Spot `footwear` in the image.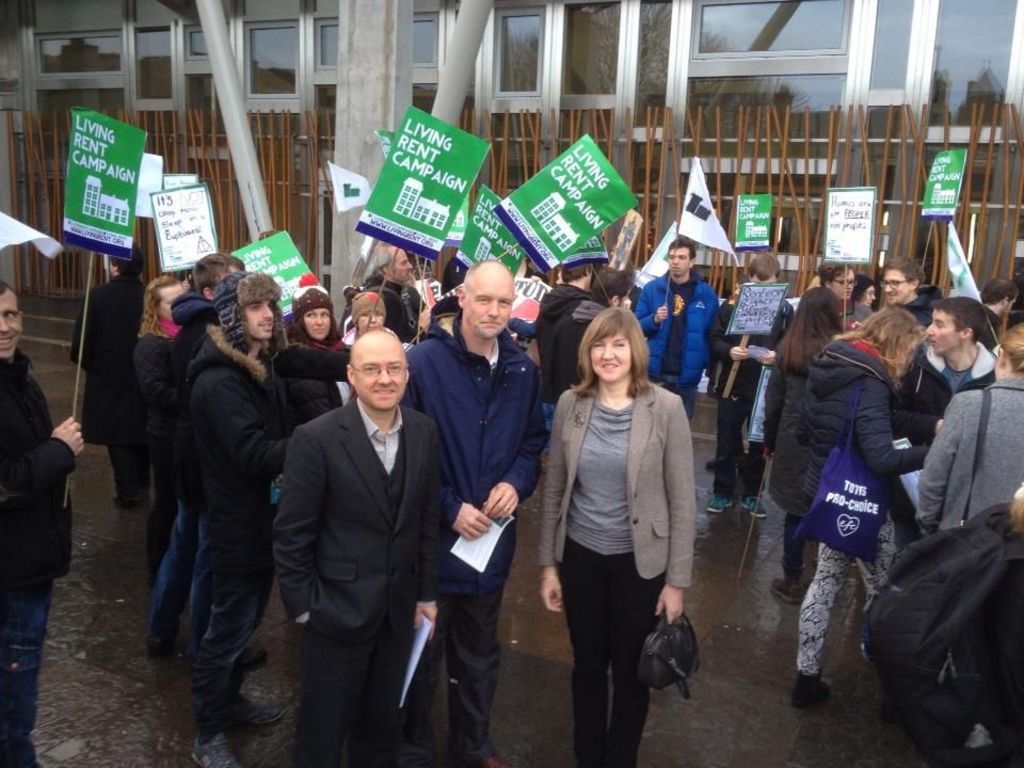
`footwear` found at crop(741, 496, 768, 515).
